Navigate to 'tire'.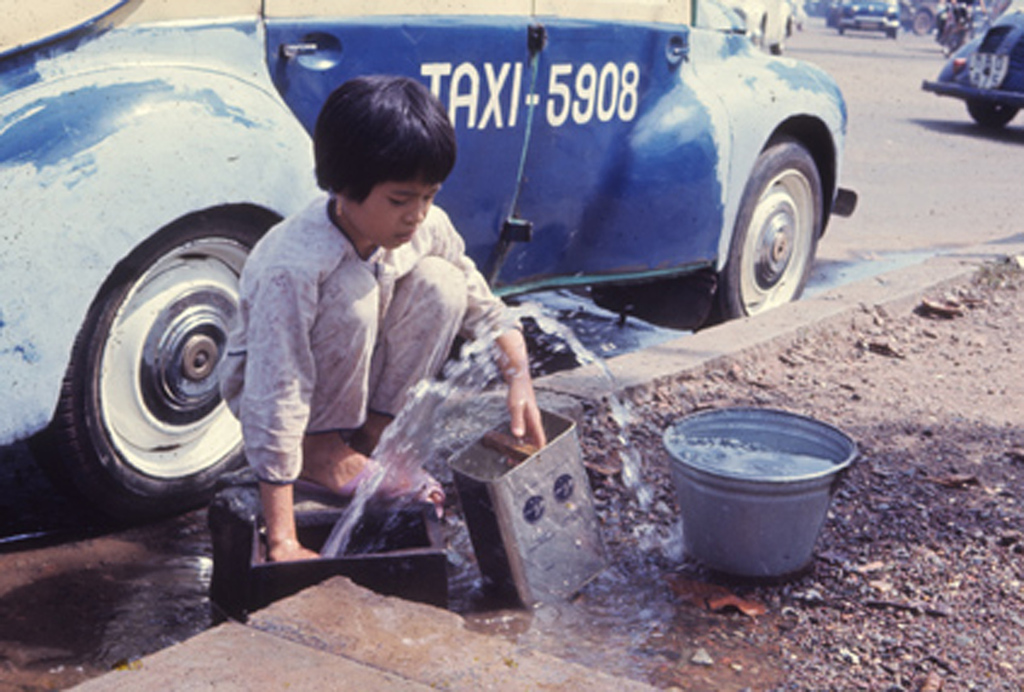
Navigation target: 912, 12, 937, 34.
